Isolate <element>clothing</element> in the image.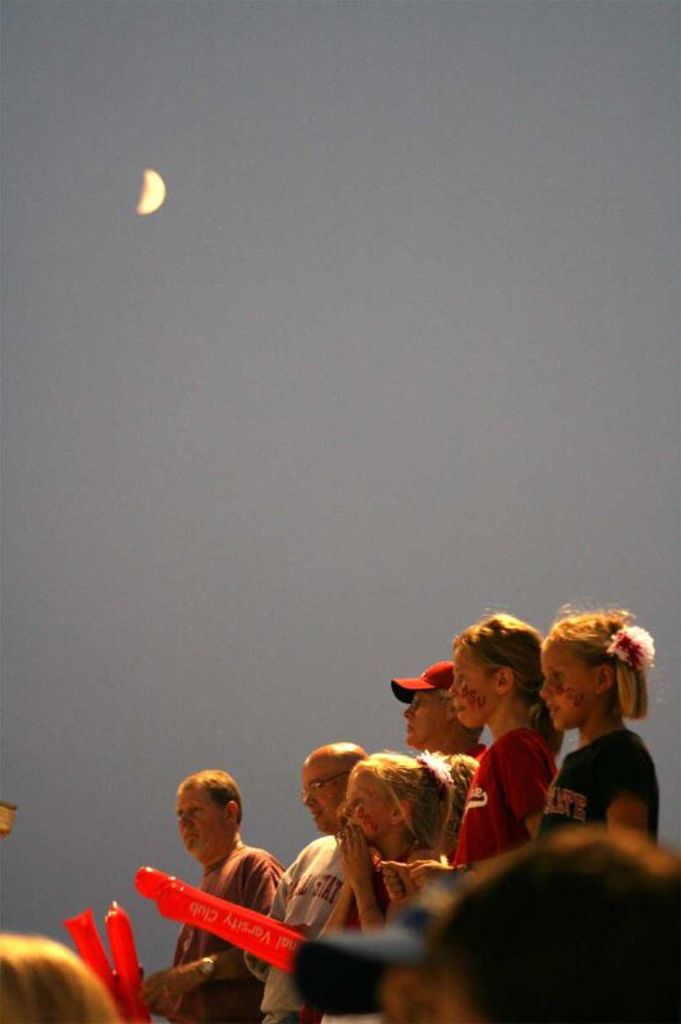
Isolated region: box(541, 731, 657, 852).
